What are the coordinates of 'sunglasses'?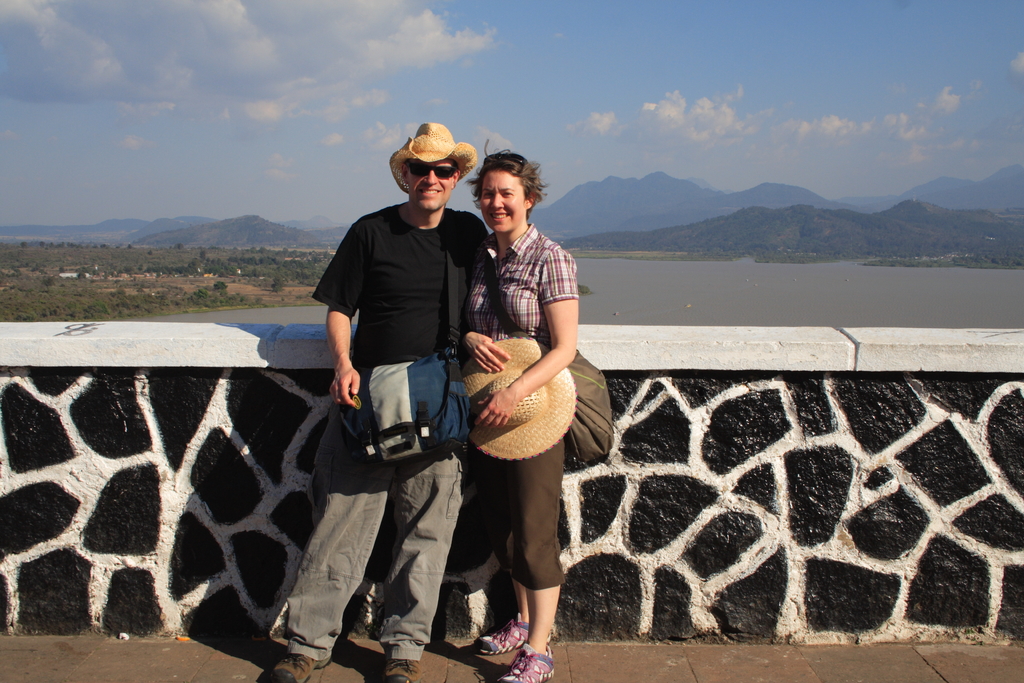
pyautogui.locateOnScreen(485, 151, 526, 168).
